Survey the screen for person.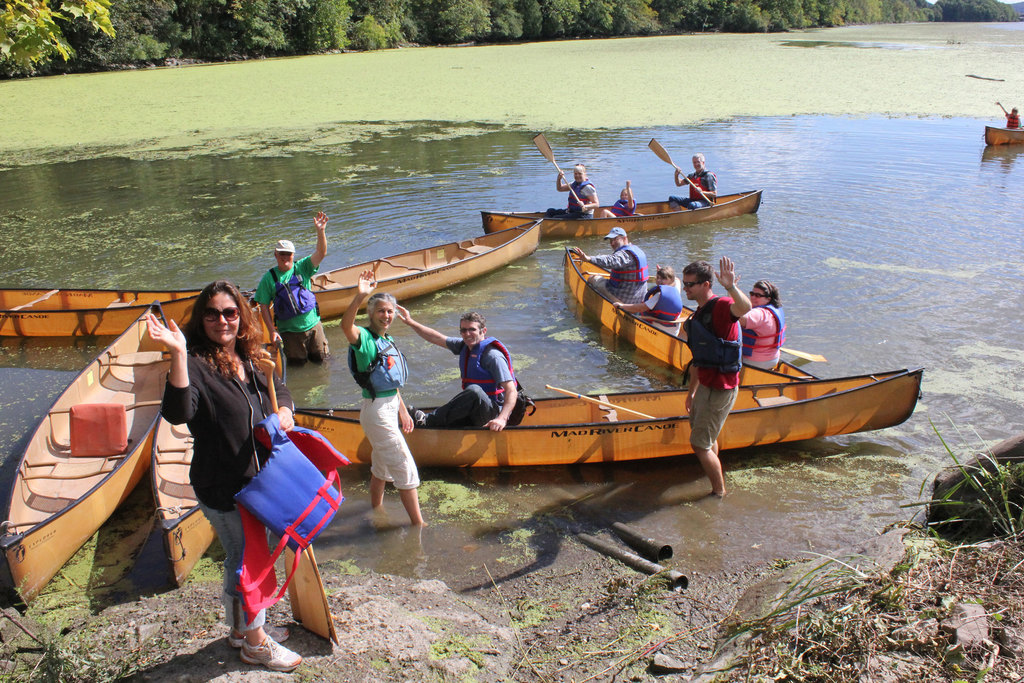
Survey found: 995 101 1023 128.
